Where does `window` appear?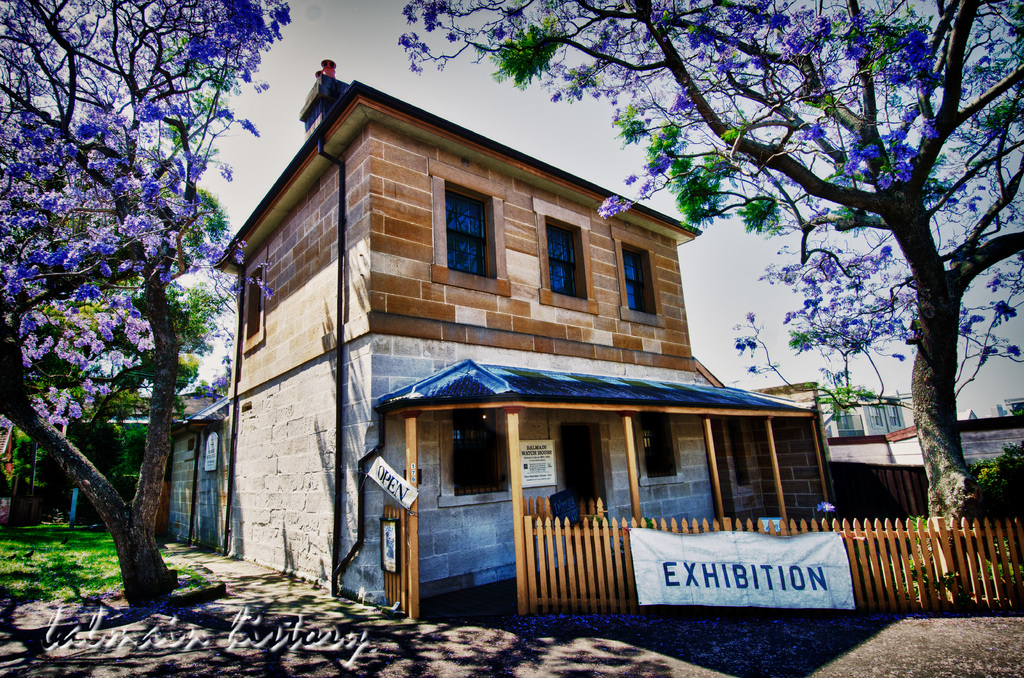
Appears at box(609, 229, 662, 326).
